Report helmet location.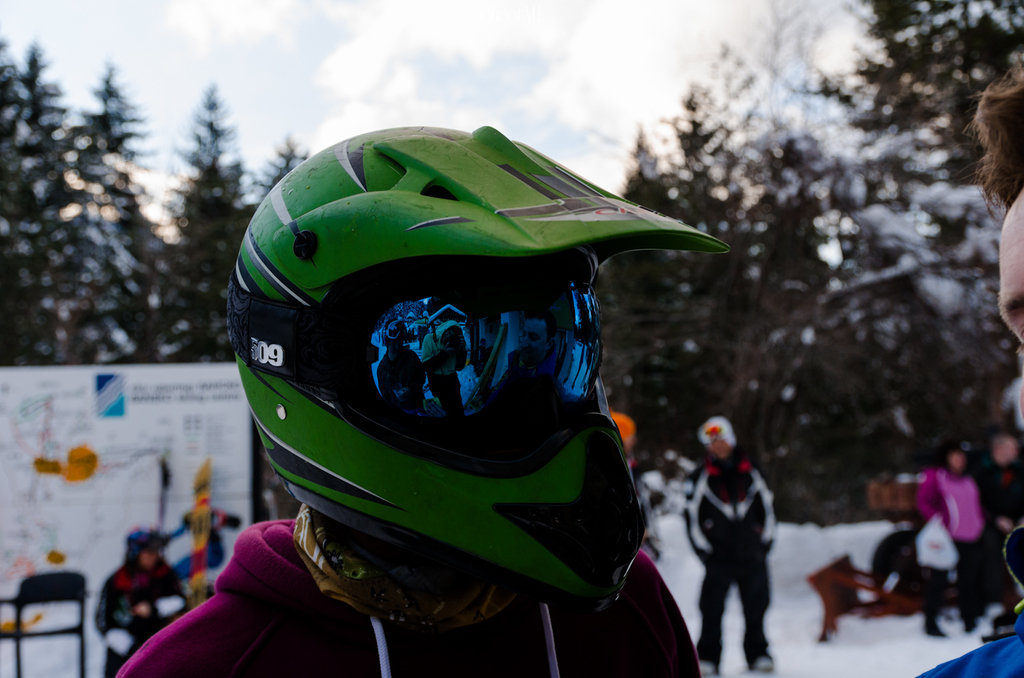
Report: <bbox>222, 118, 733, 606</bbox>.
